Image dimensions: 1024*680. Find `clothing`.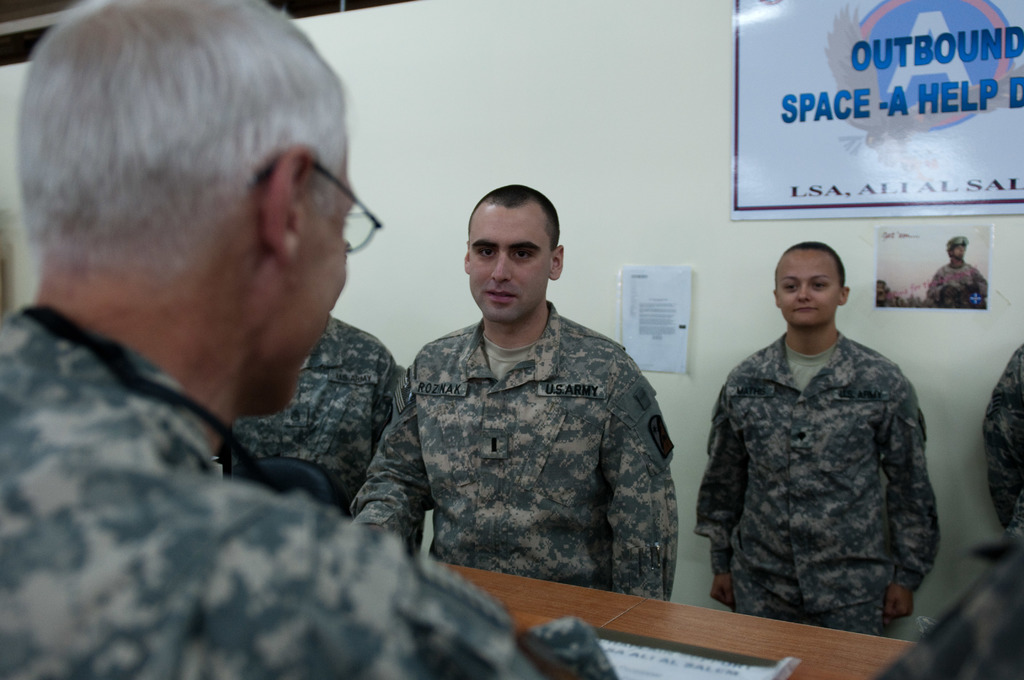
bbox=[0, 306, 620, 679].
